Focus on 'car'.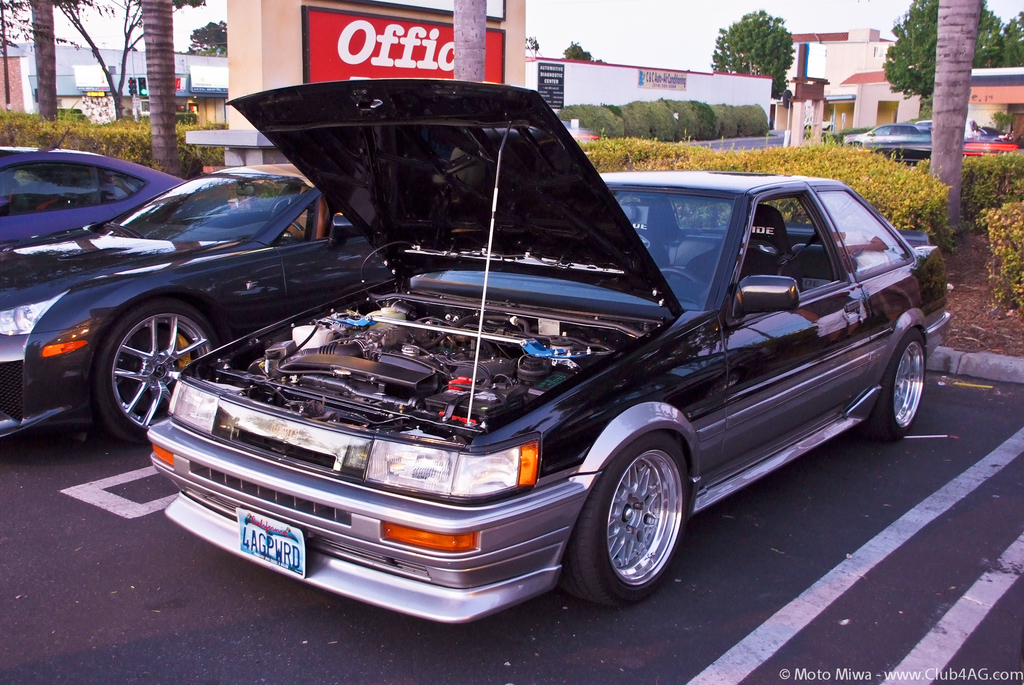
Focused at x1=838 y1=120 x2=925 y2=163.
